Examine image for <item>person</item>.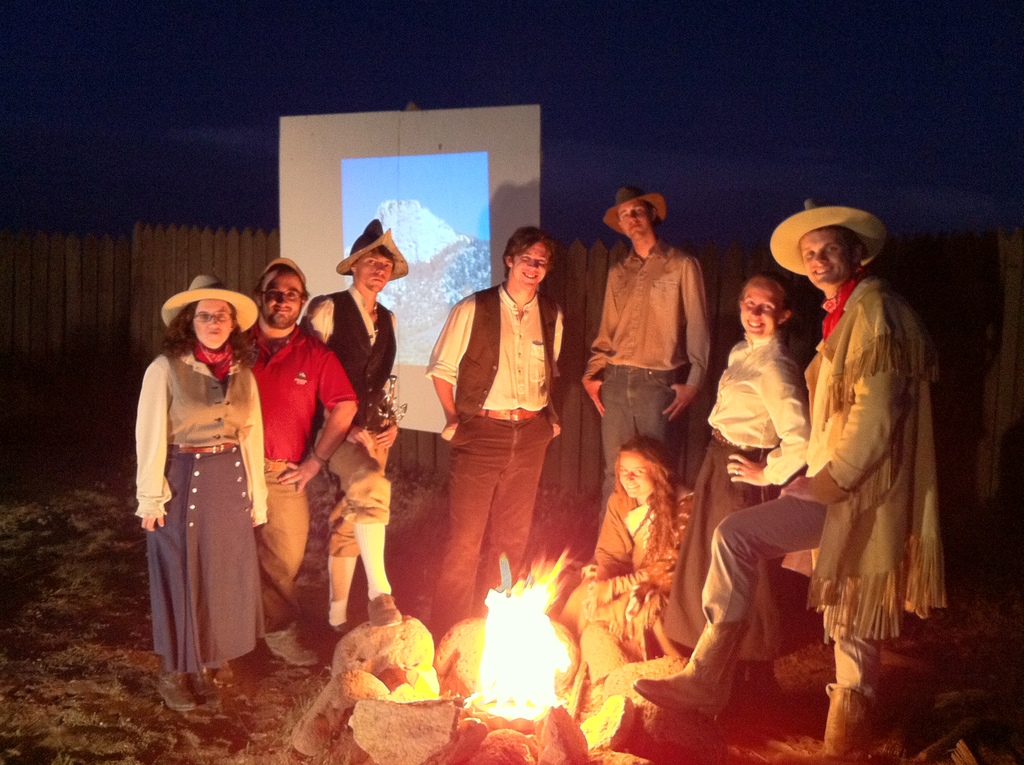
Examination result: pyautogui.locateOnScreen(580, 181, 711, 514).
